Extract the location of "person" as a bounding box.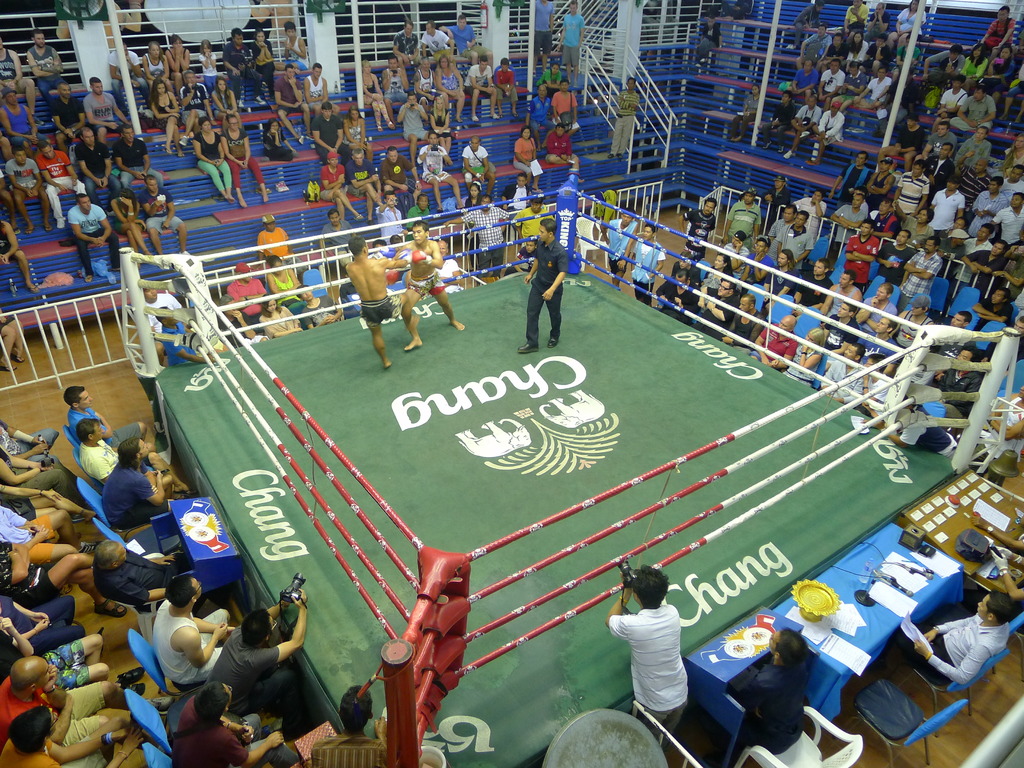
box(0, 35, 41, 114).
